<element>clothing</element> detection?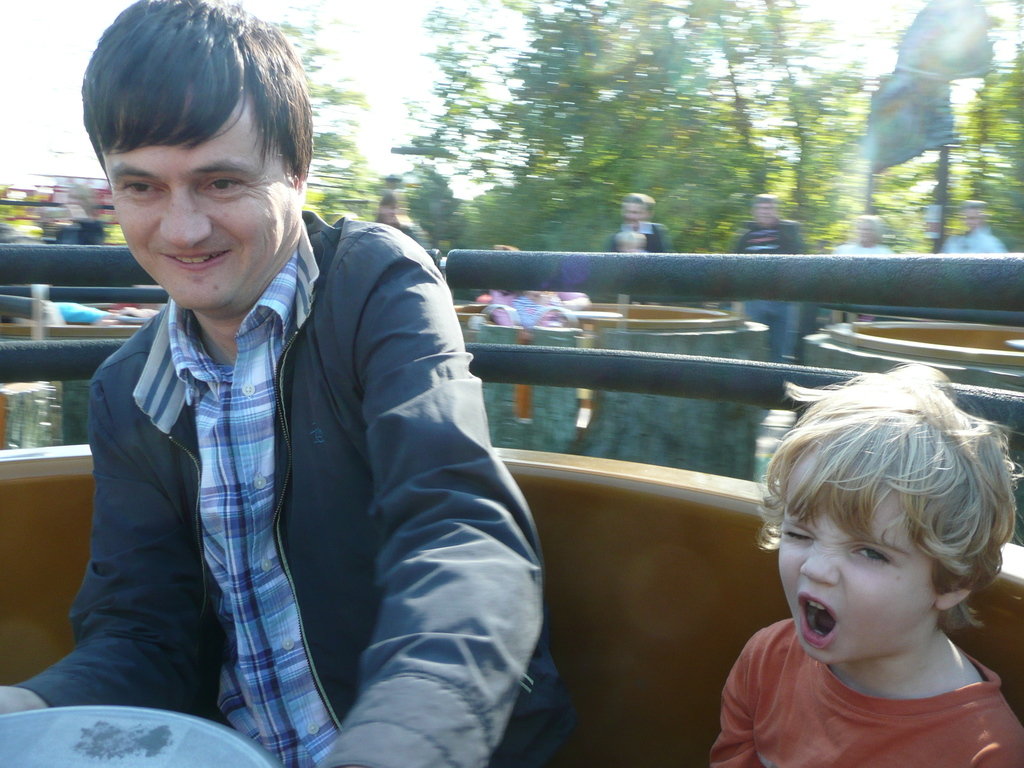
733:214:805:362
